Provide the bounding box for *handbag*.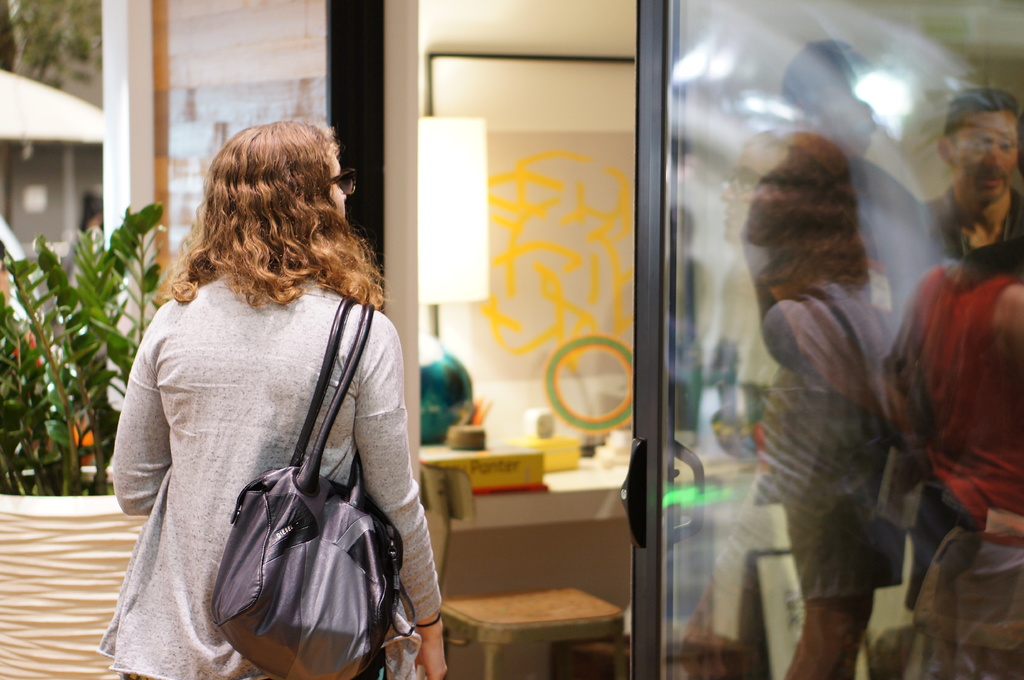
205/296/404/679.
